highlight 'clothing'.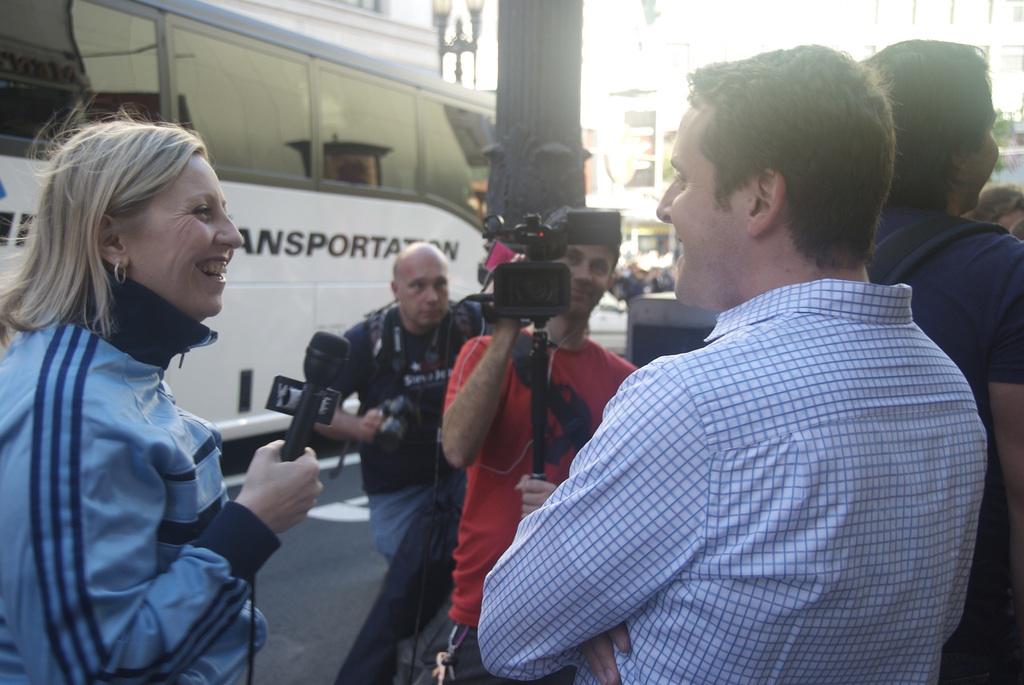
Highlighted region: (477, 273, 990, 684).
